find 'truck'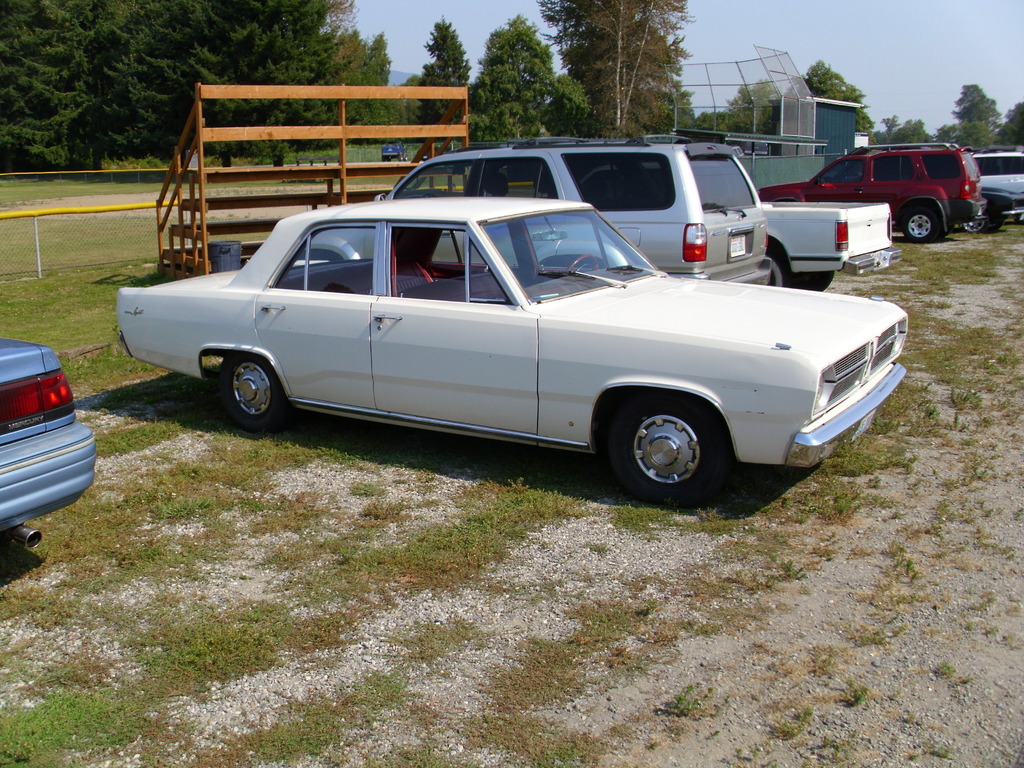
l=763, t=136, r=1007, b=249
